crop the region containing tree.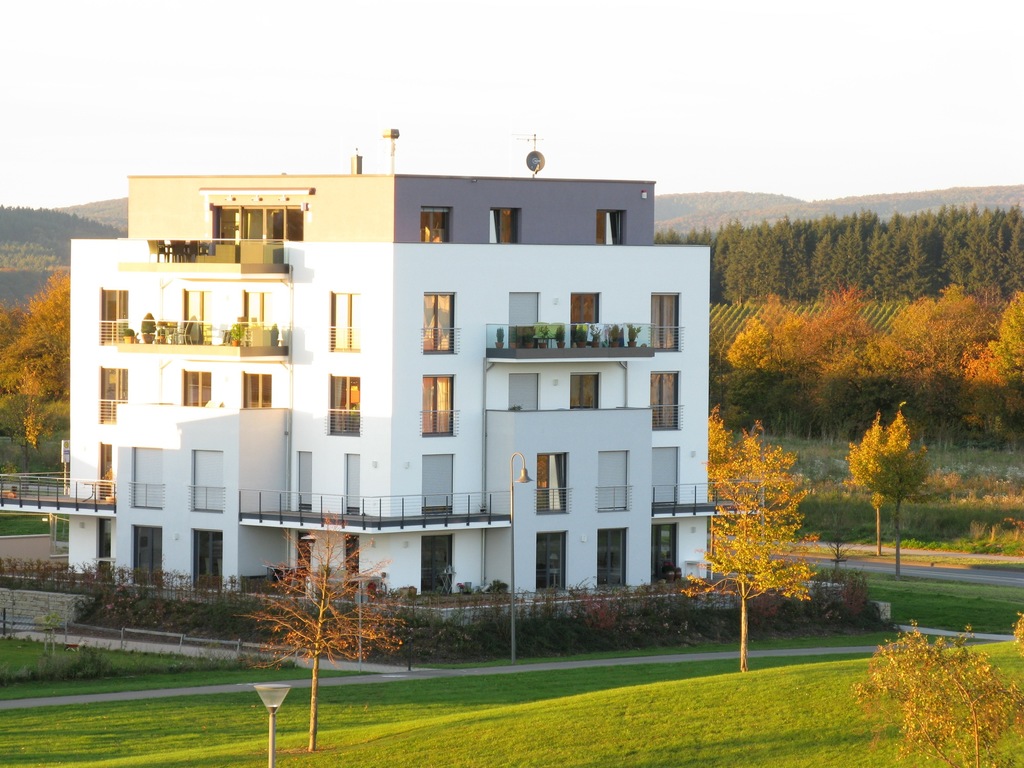
Crop region: <box>973,284,1023,454</box>.
